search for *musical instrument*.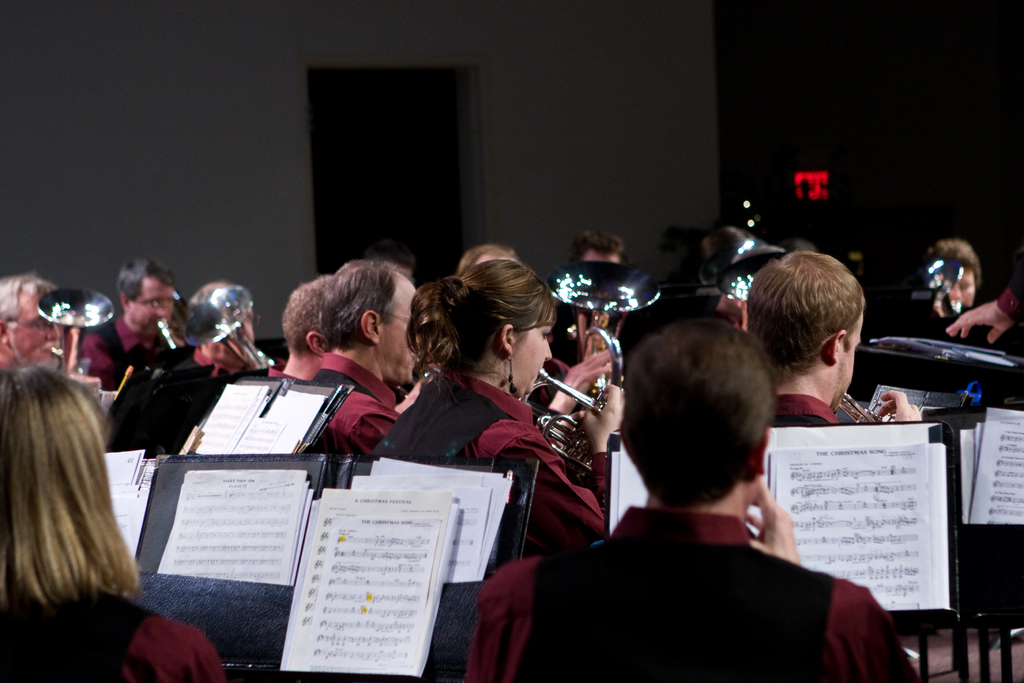
Found at box(34, 286, 123, 395).
